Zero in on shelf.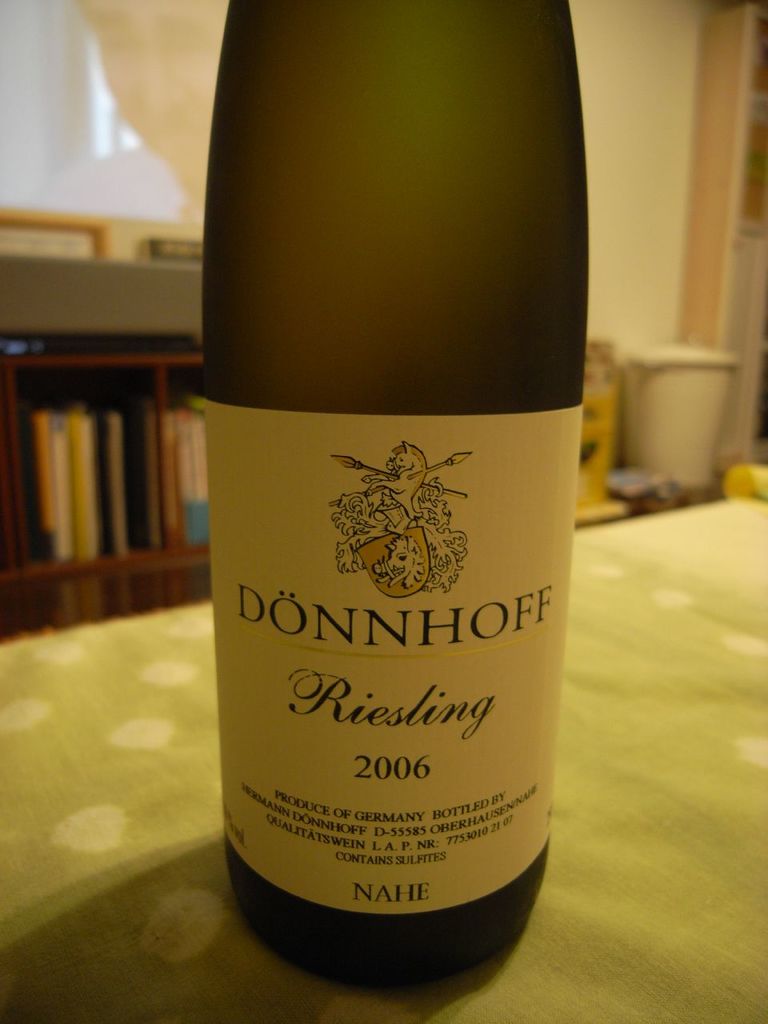
Zeroed in: l=0, t=299, r=198, b=640.
